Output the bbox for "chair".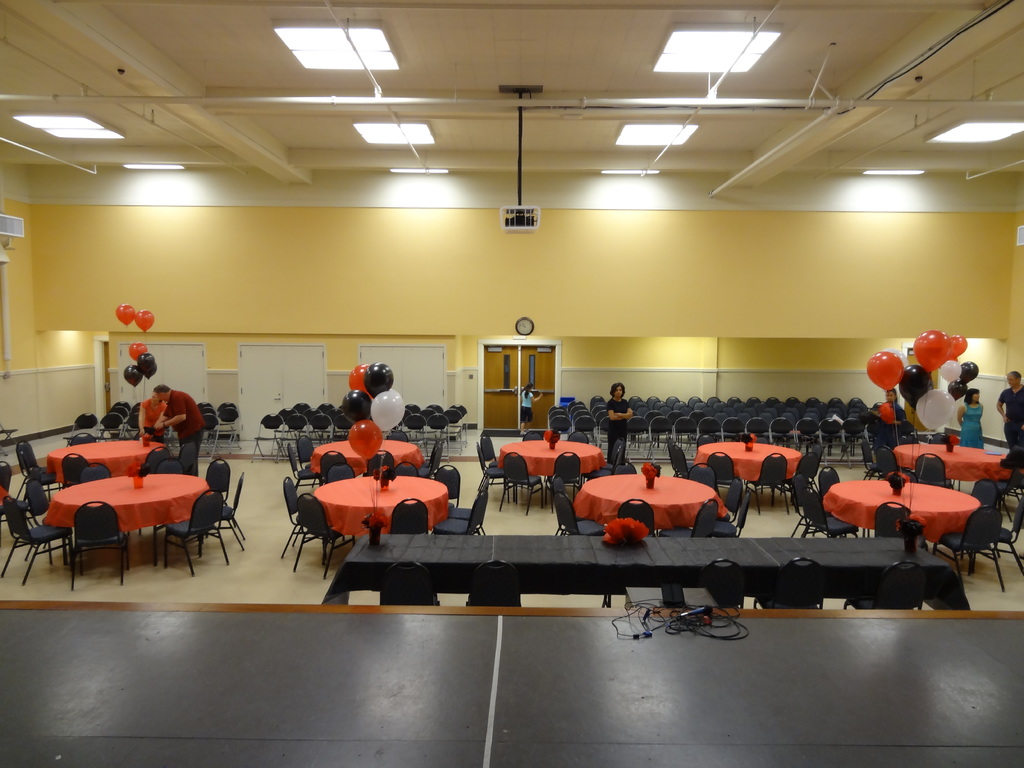
select_region(547, 450, 585, 506).
